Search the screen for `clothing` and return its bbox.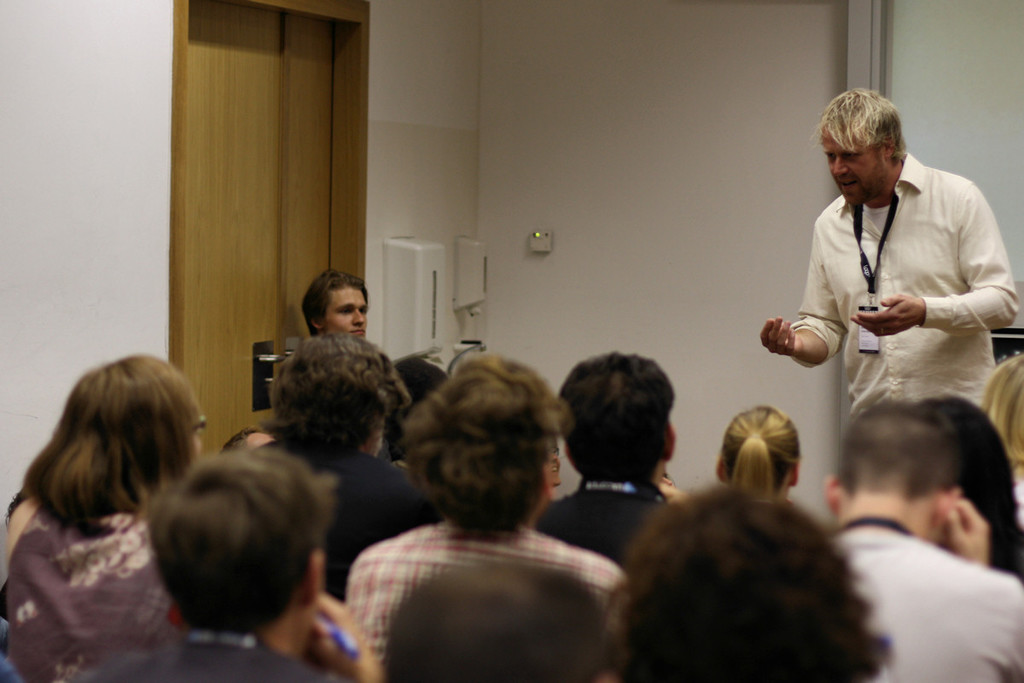
Found: BBox(0, 491, 181, 682).
